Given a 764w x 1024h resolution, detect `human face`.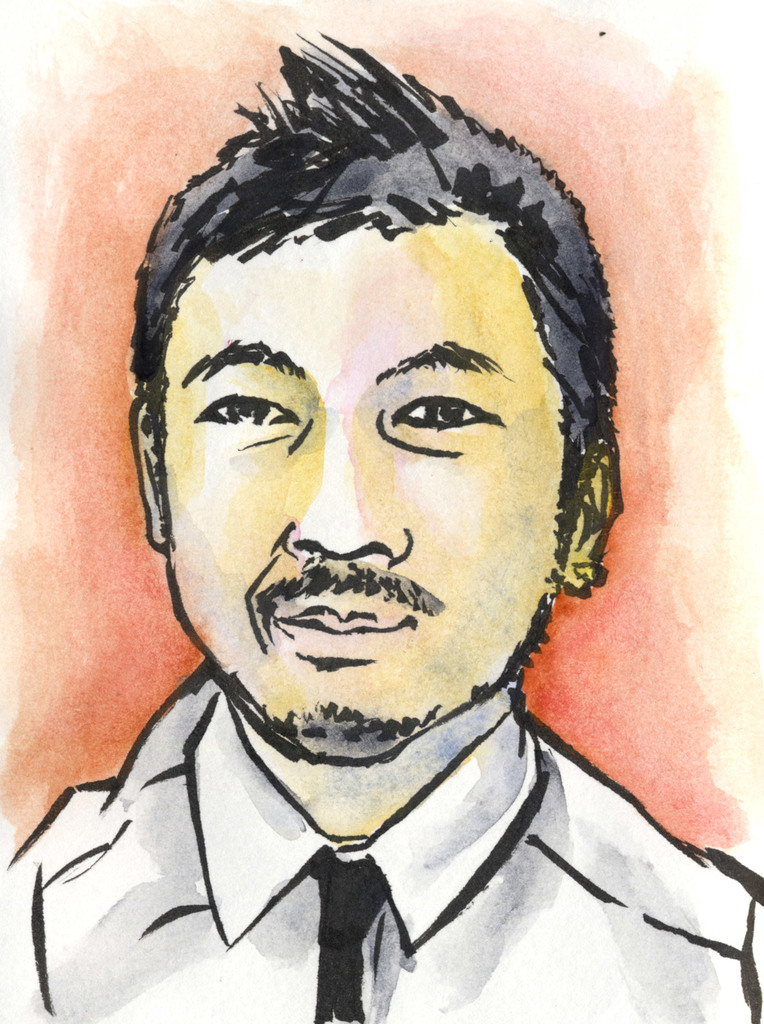
171,219,556,761.
